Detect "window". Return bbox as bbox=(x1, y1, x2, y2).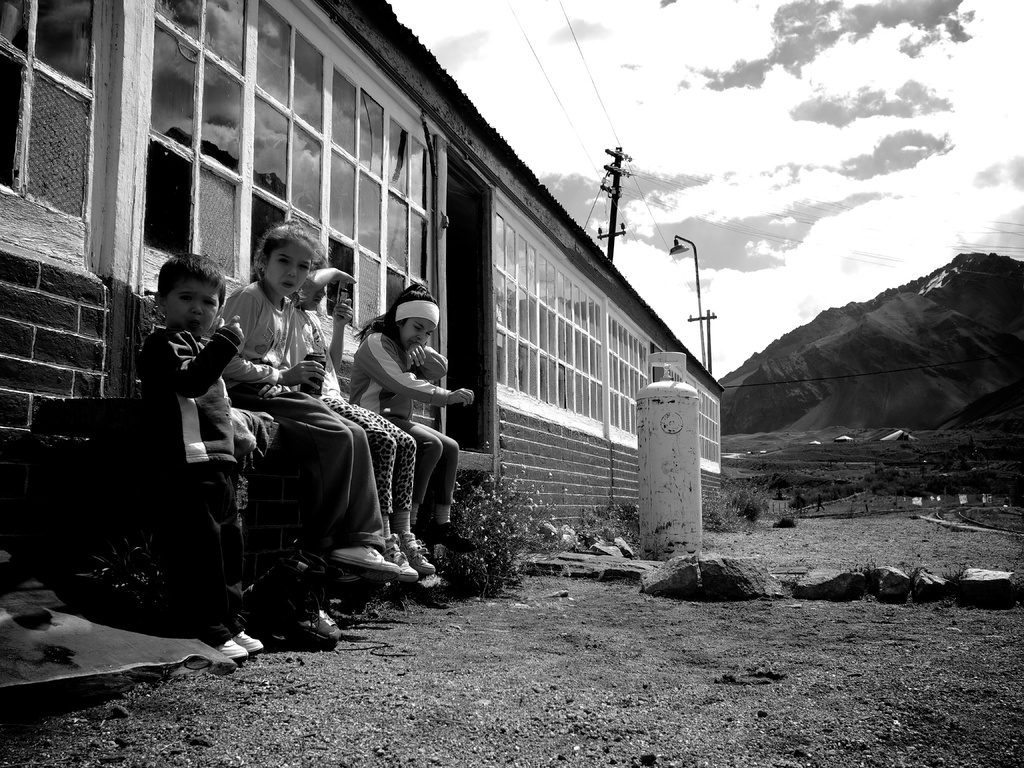
bbox=(134, 6, 446, 421).
